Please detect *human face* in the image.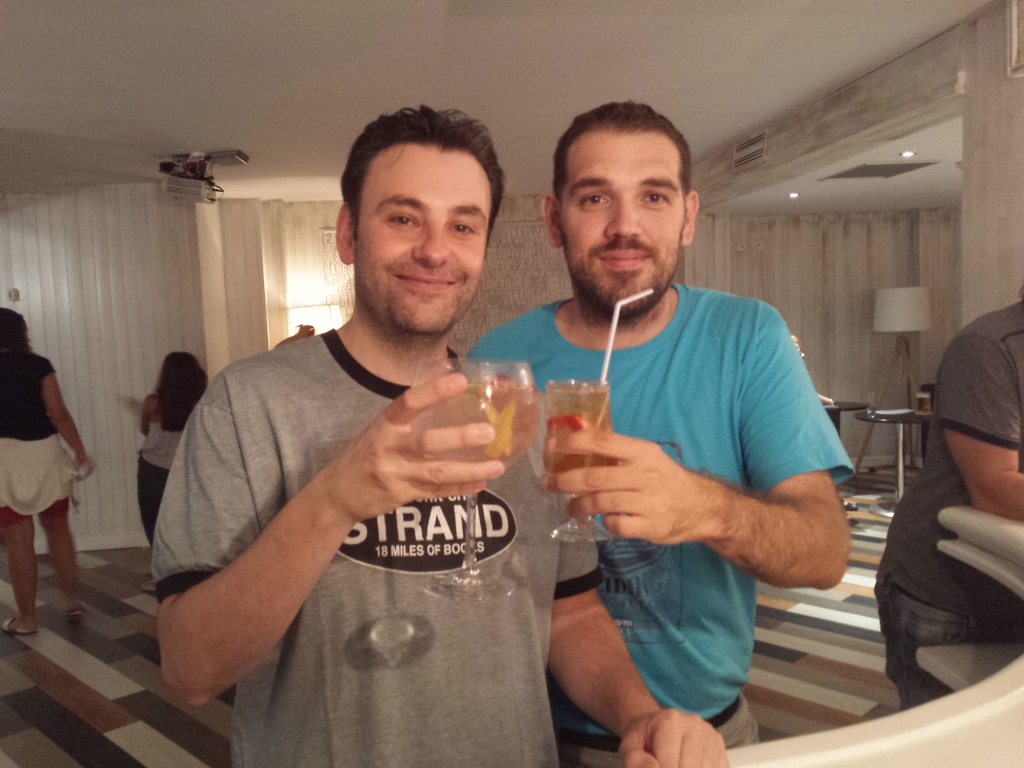
(356, 146, 493, 333).
